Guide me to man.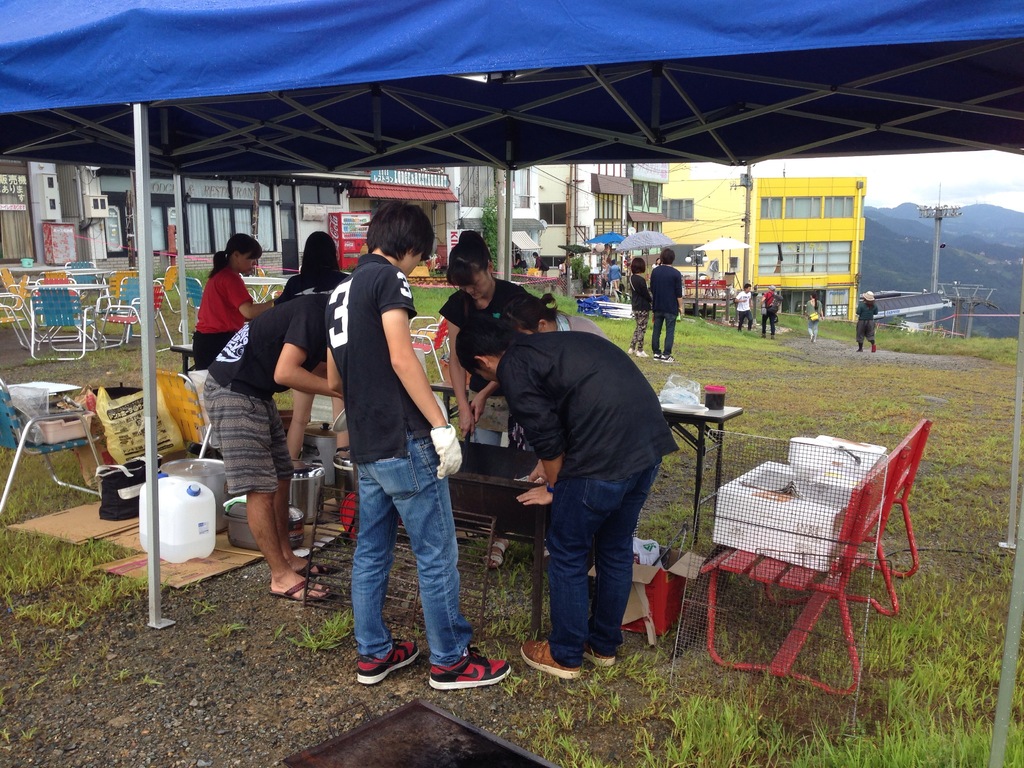
Guidance: x1=569 y1=252 x2=575 y2=260.
